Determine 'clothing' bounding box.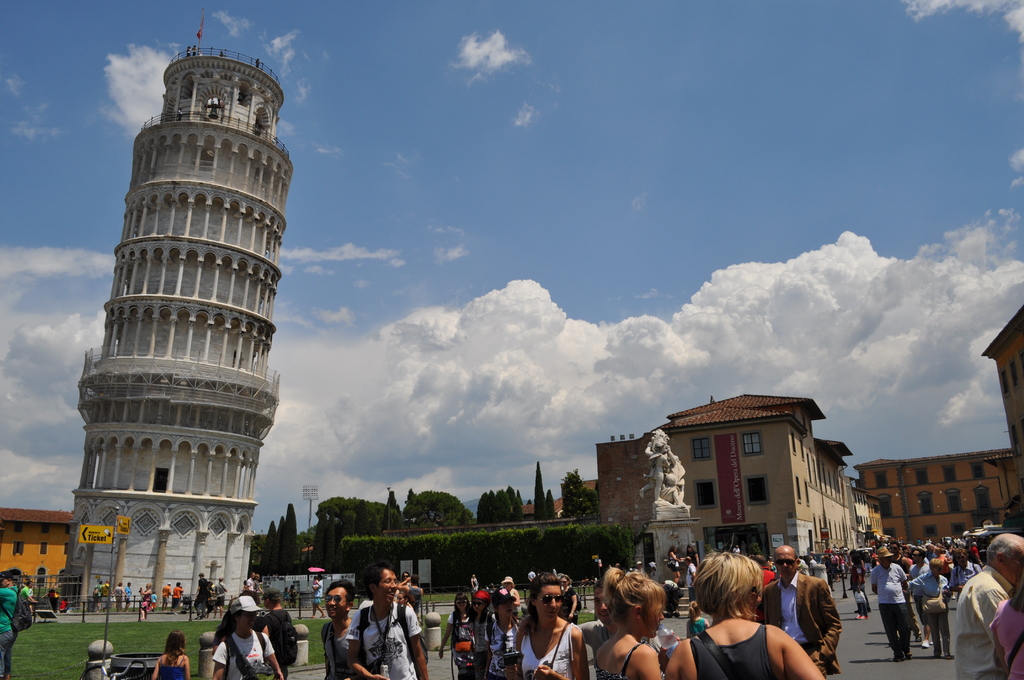
Determined: <region>343, 601, 423, 677</region>.
